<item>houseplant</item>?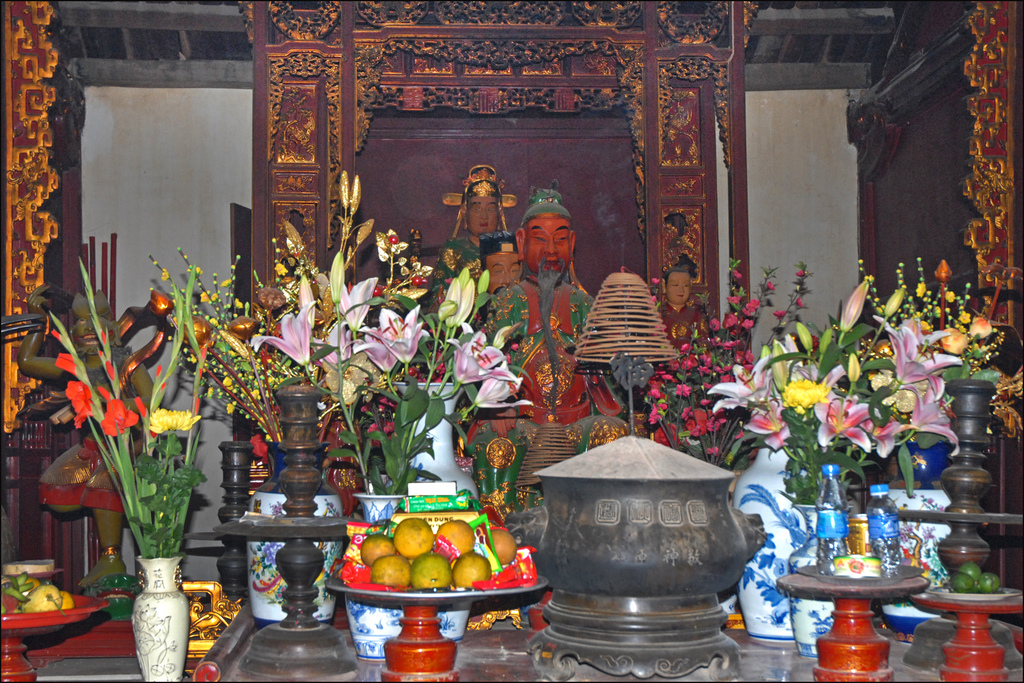
340 282 445 665
